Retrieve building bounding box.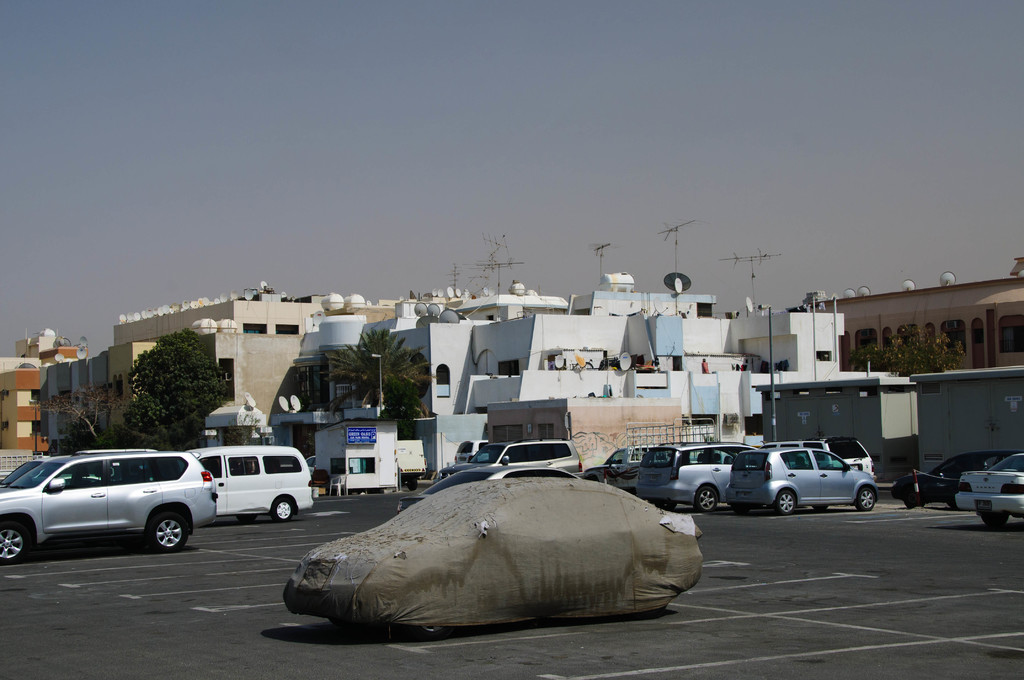
Bounding box: bbox=[0, 331, 78, 460].
